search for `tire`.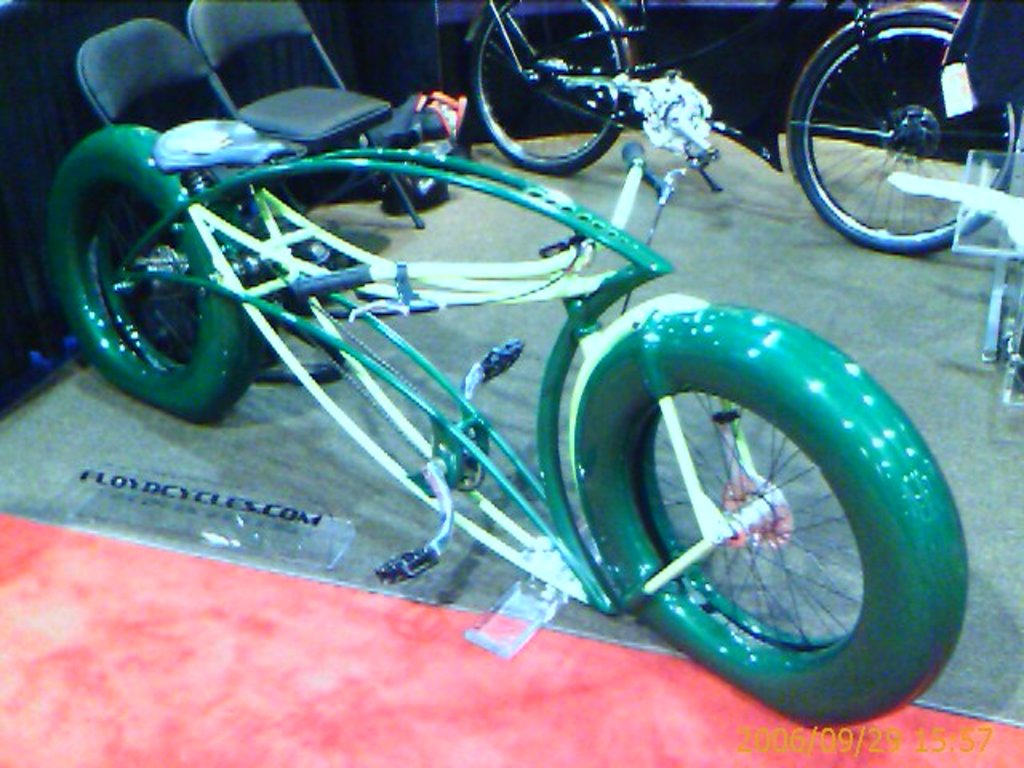
Found at BBox(782, 0, 1022, 267).
